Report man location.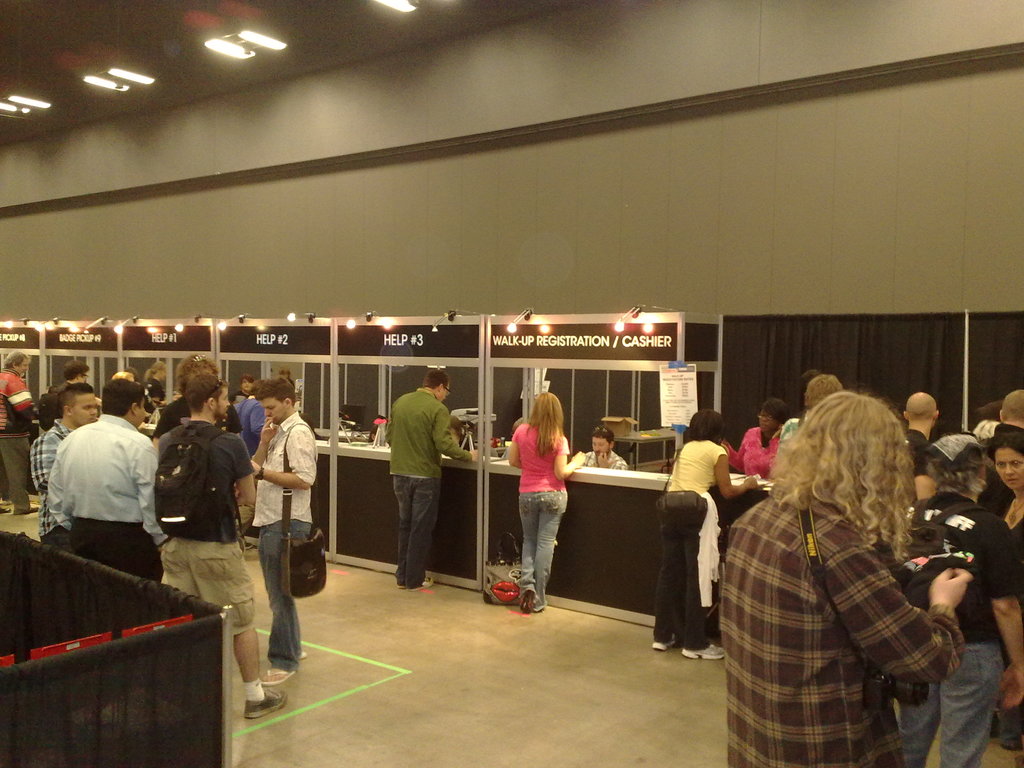
Report: (x1=578, y1=419, x2=627, y2=472).
